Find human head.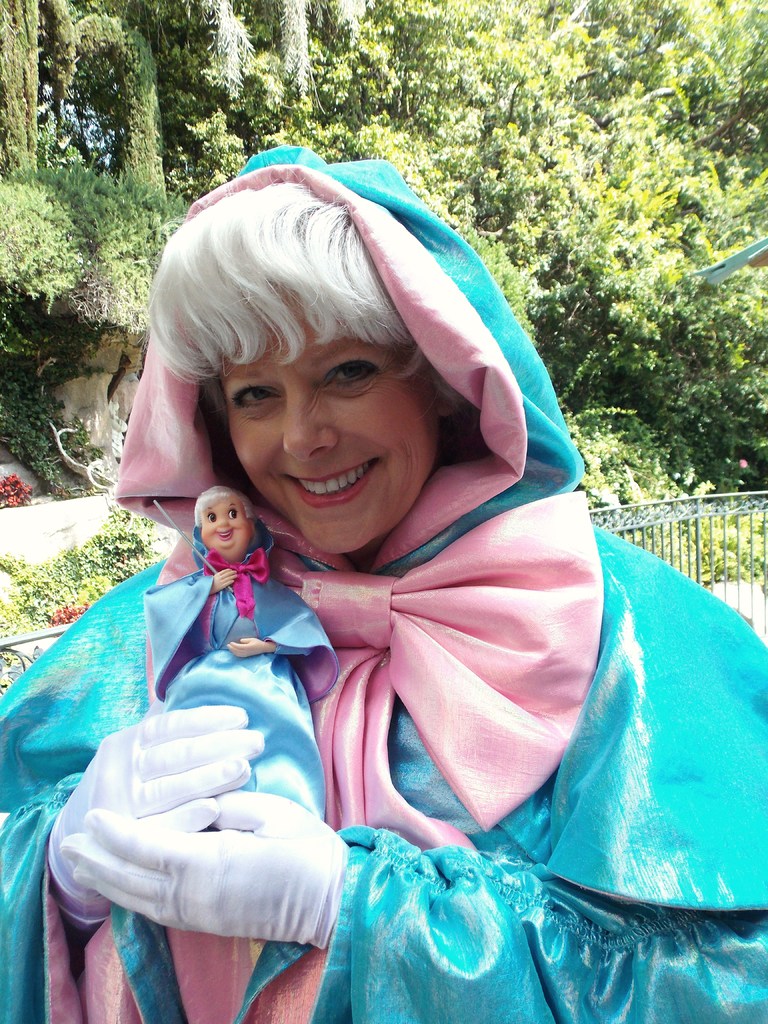
[195,487,259,560].
